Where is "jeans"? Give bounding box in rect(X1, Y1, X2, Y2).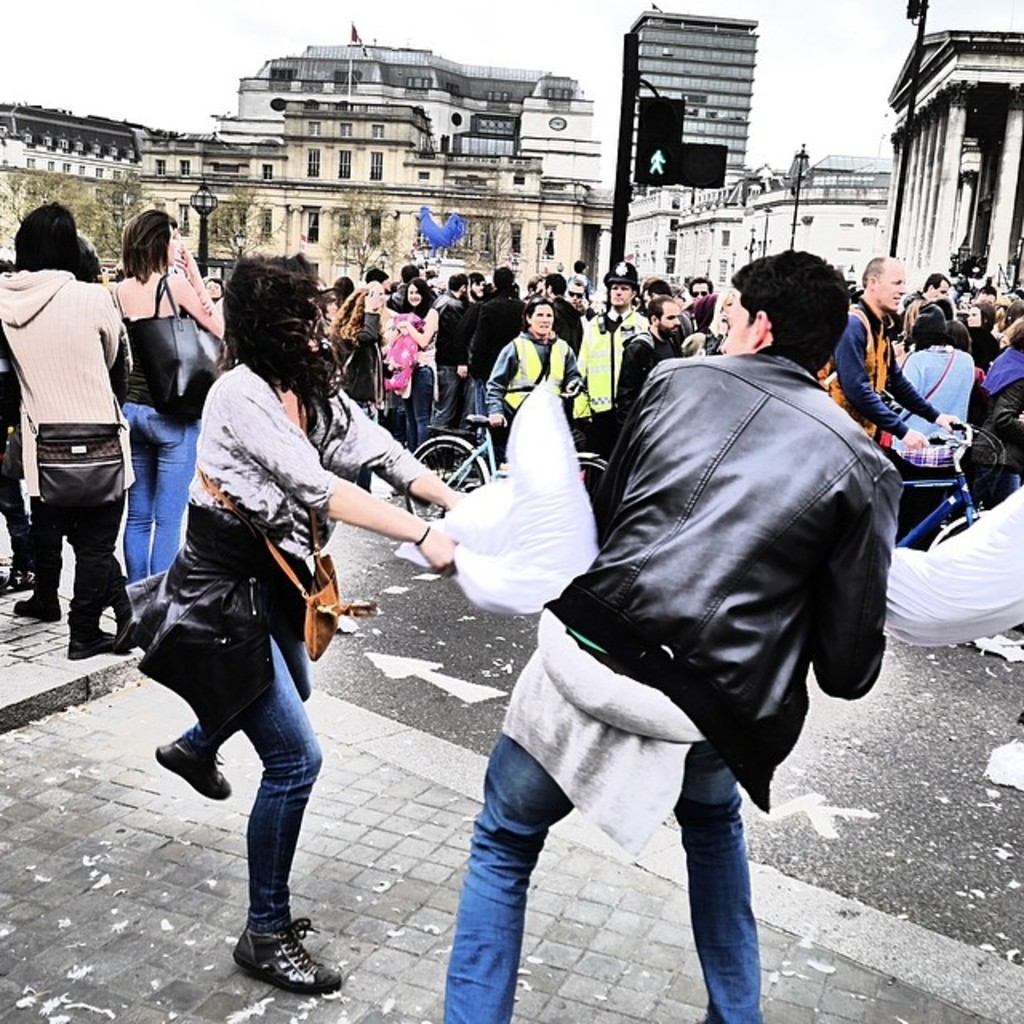
rect(123, 392, 189, 578).
